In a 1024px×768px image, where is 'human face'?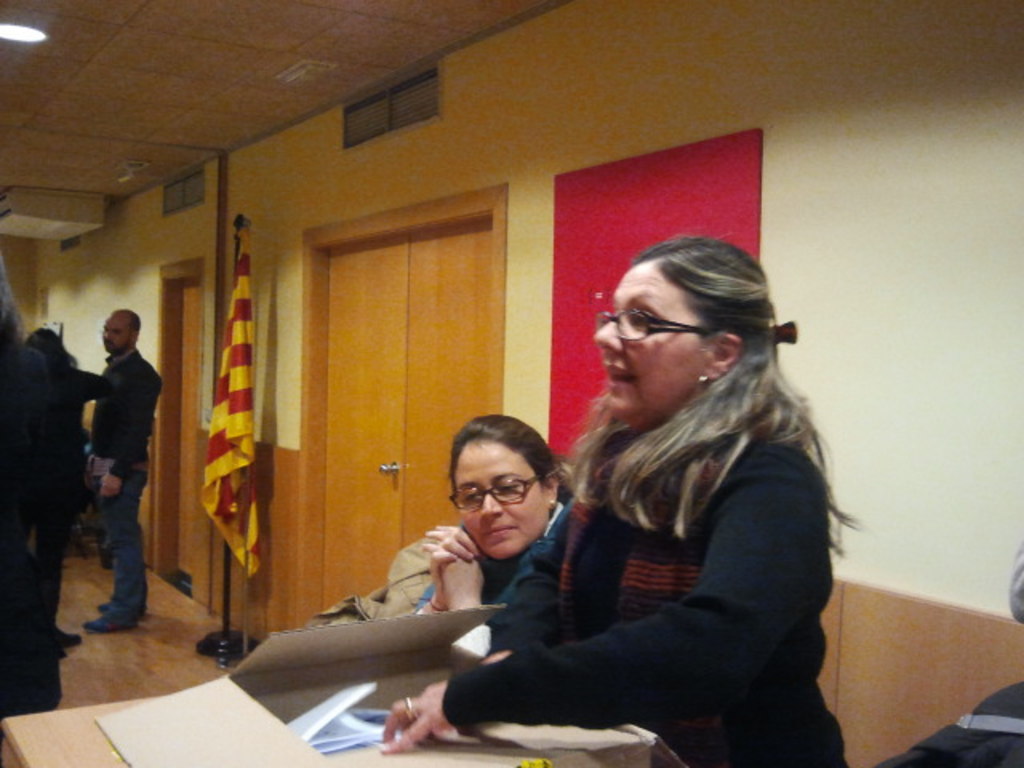
[451, 435, 554, 562].
